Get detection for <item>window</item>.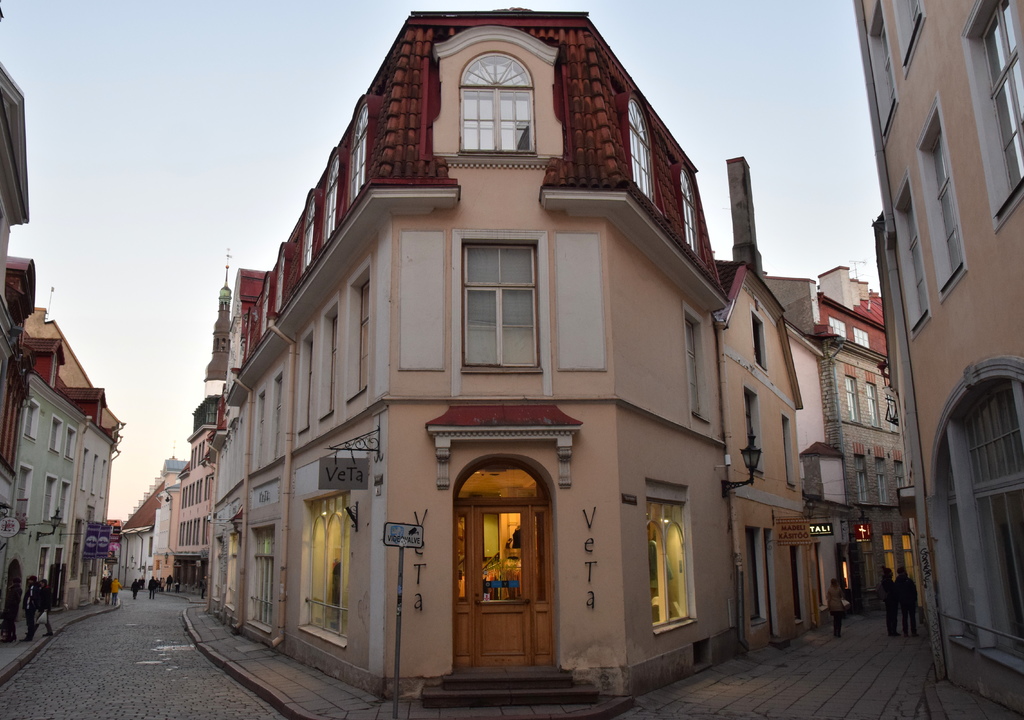
Detection: [x1=451, y1=47, x2=539, y2=155].
